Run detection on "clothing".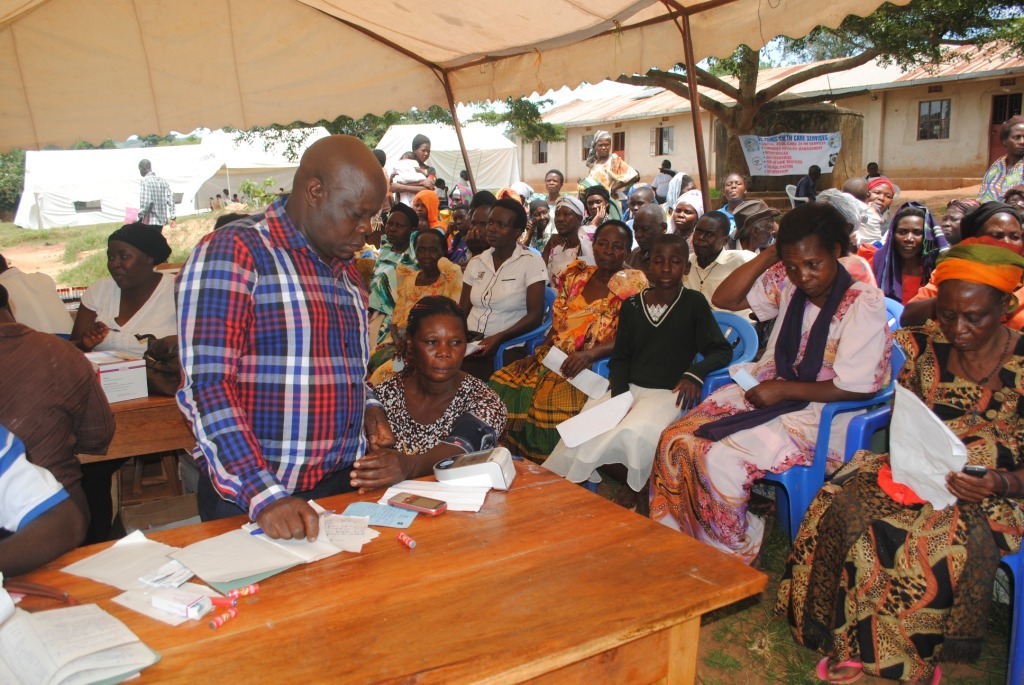
Result: Rect(628, 242, 651, 267).
